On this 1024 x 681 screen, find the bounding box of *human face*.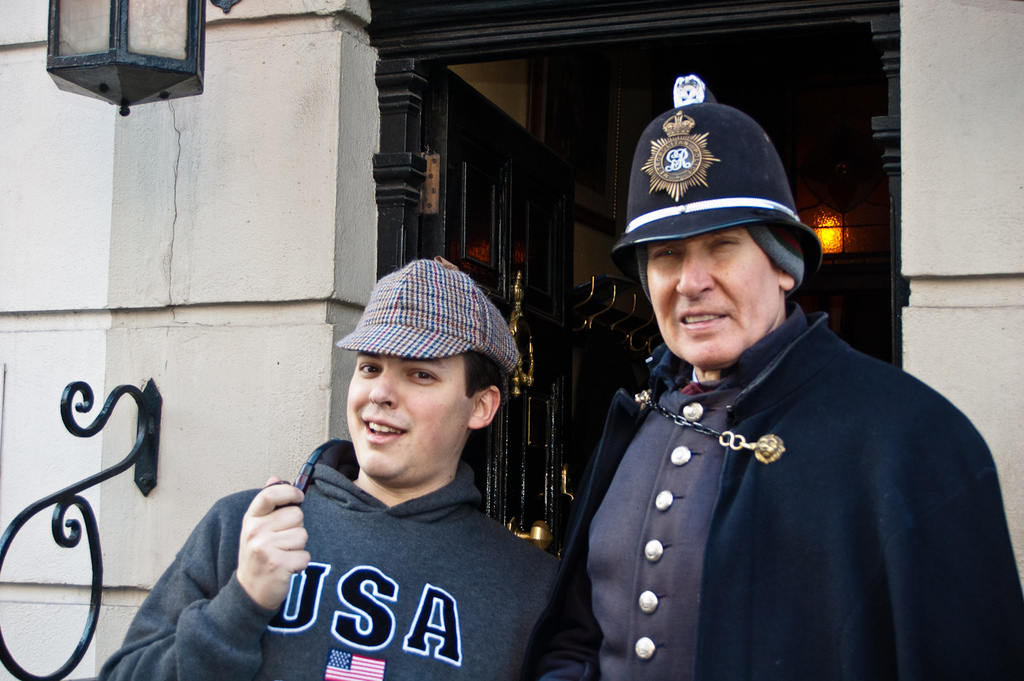
Bounding box: (343, 350, 473, 476).
